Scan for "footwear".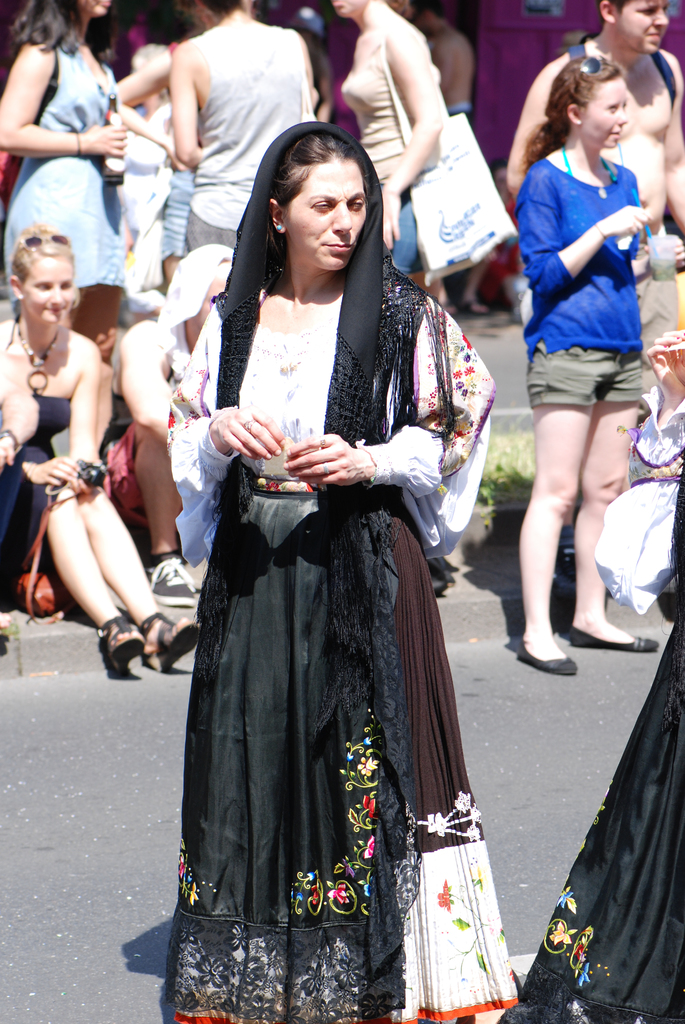
Scan result: region(564, 627, 655, 652).
